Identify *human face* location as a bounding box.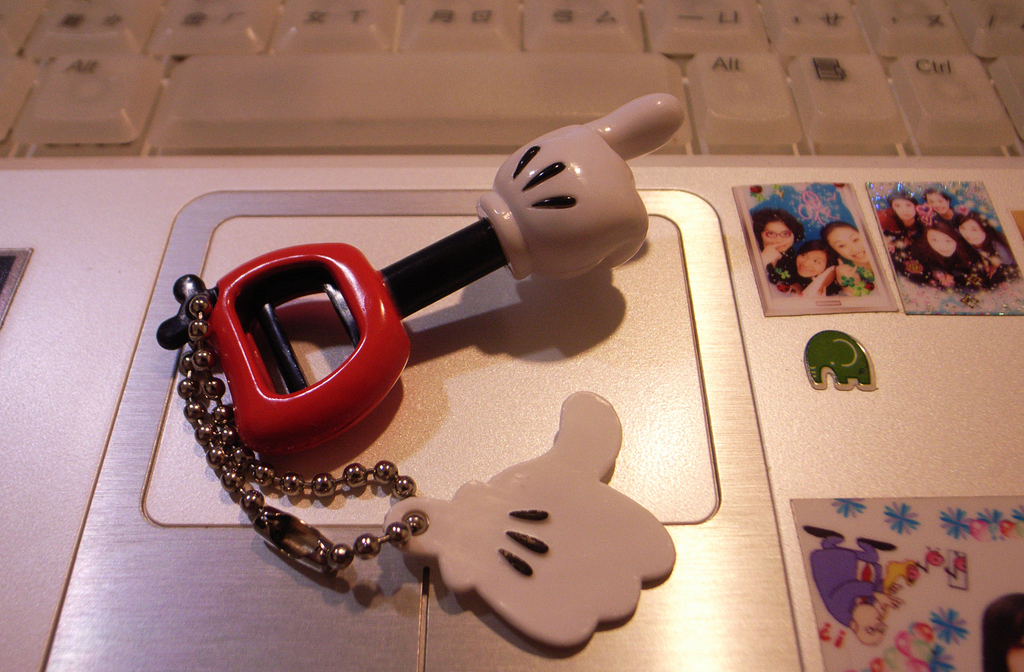
l=927, t=228, r=957, b=257.
